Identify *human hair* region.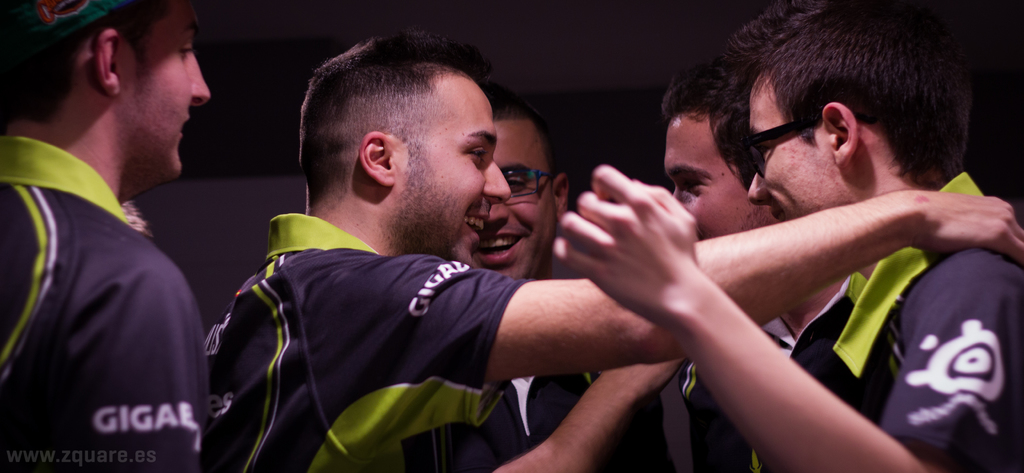
Region: detection(298, 29, 490, 184).
